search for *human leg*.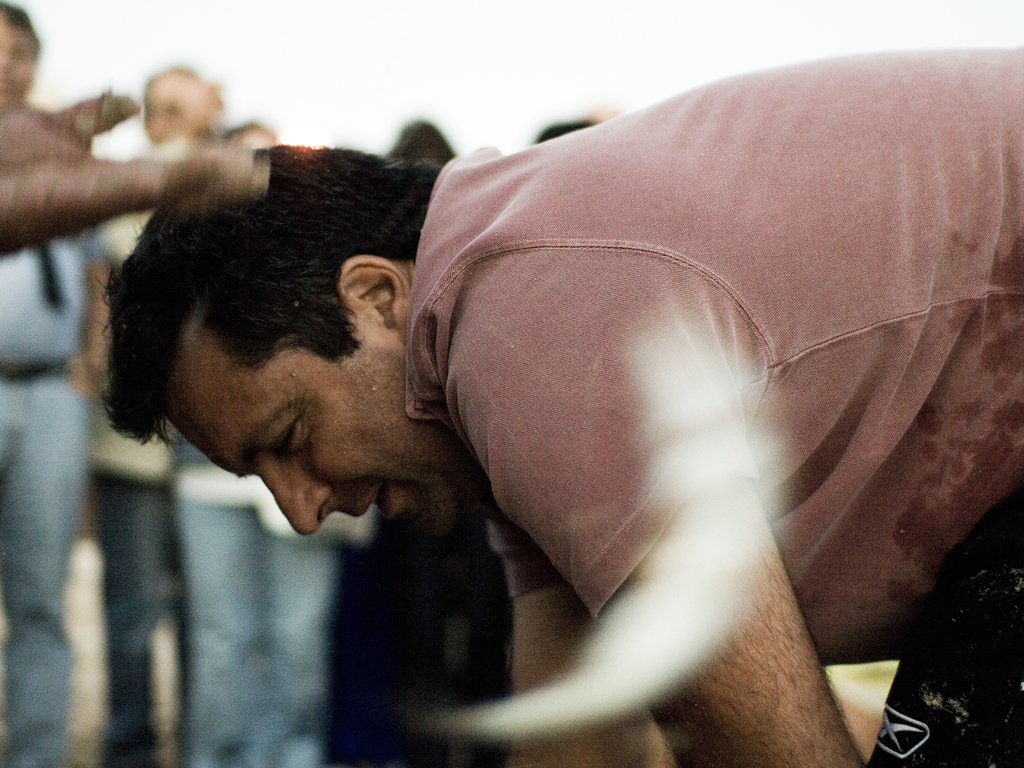
Found at x1=270 y1=529 x2=346 y2=767.
